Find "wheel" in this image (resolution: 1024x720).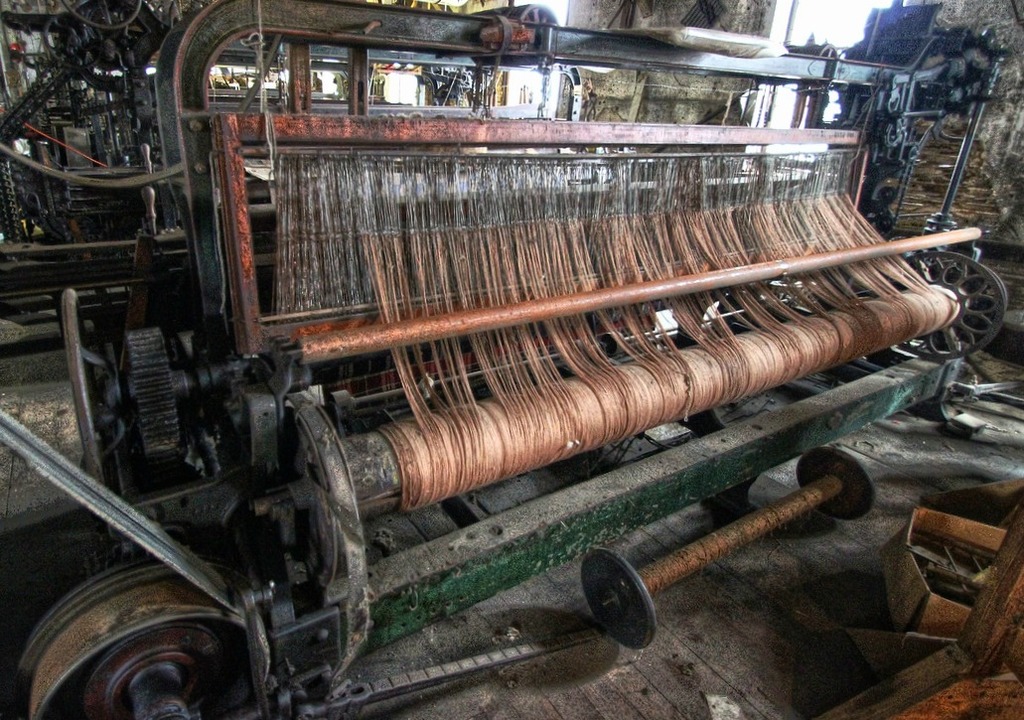
(25,574,221,705).
